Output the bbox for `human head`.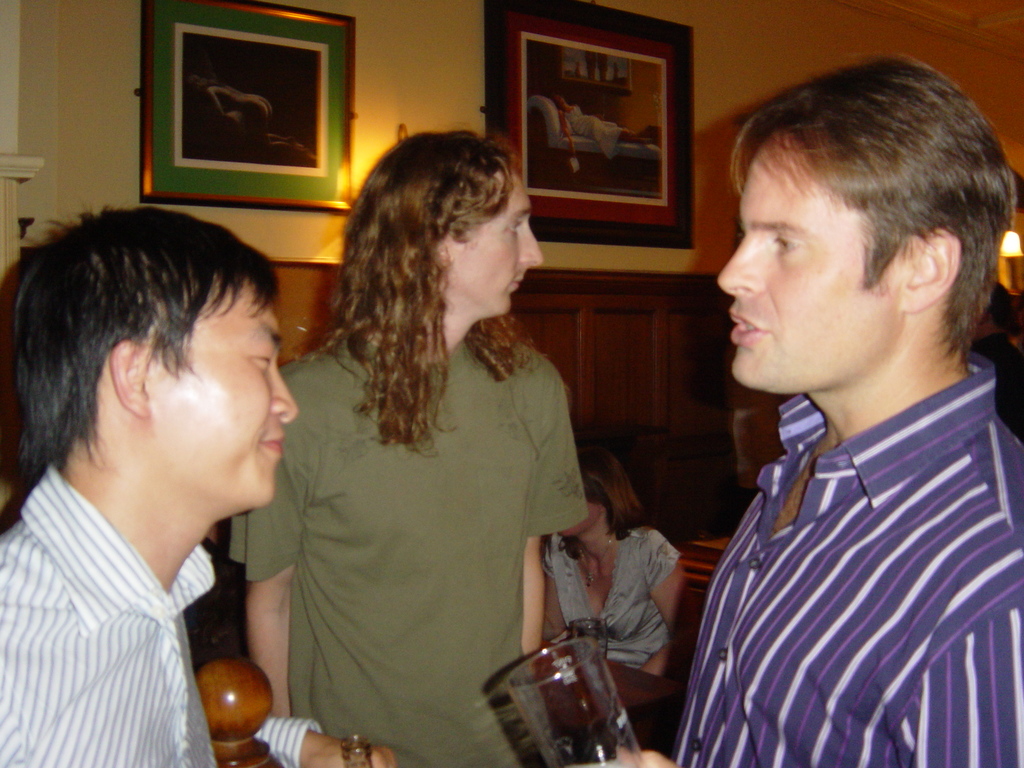
box=[708, 52, 1002, 431].
